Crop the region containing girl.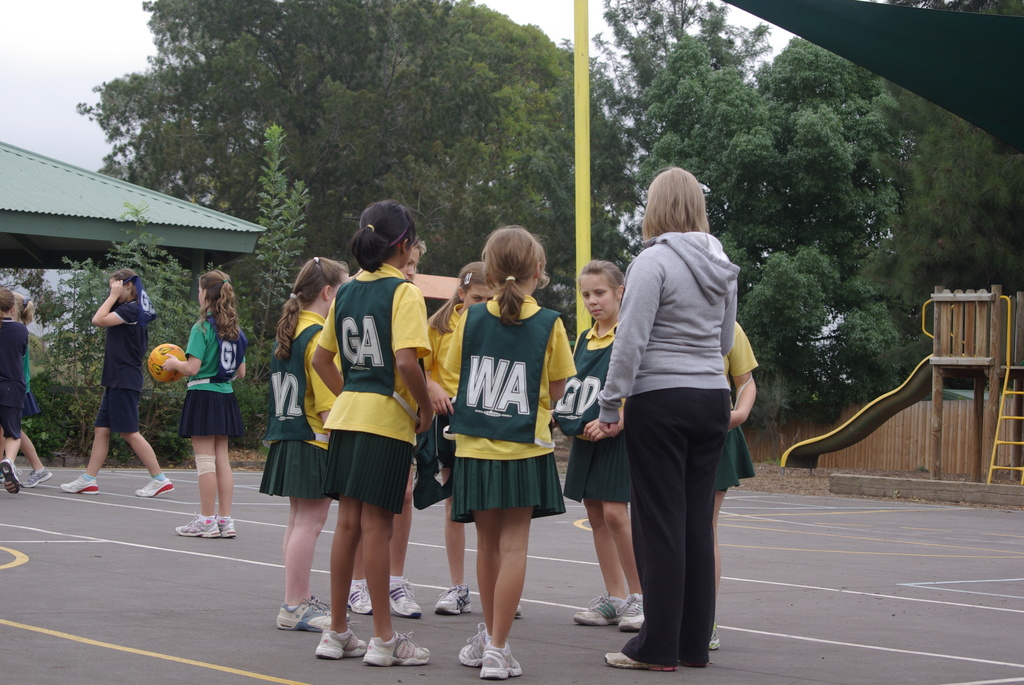
Crop region: crop(443, 224, 577, 675).
